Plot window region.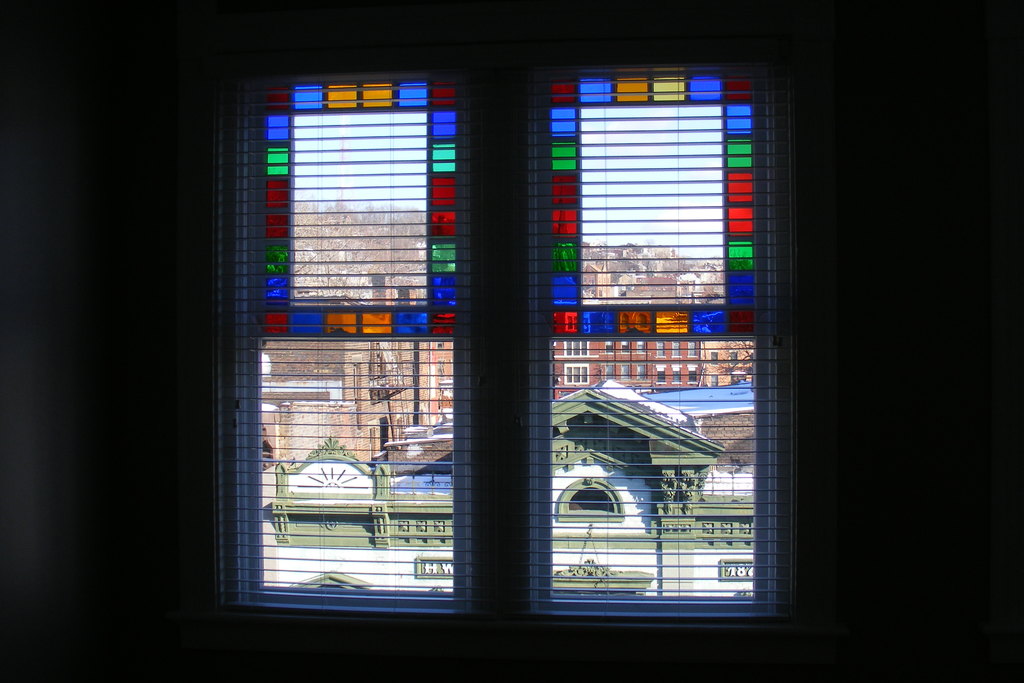
Plotted at select_region(228, 61, 472, 614).
